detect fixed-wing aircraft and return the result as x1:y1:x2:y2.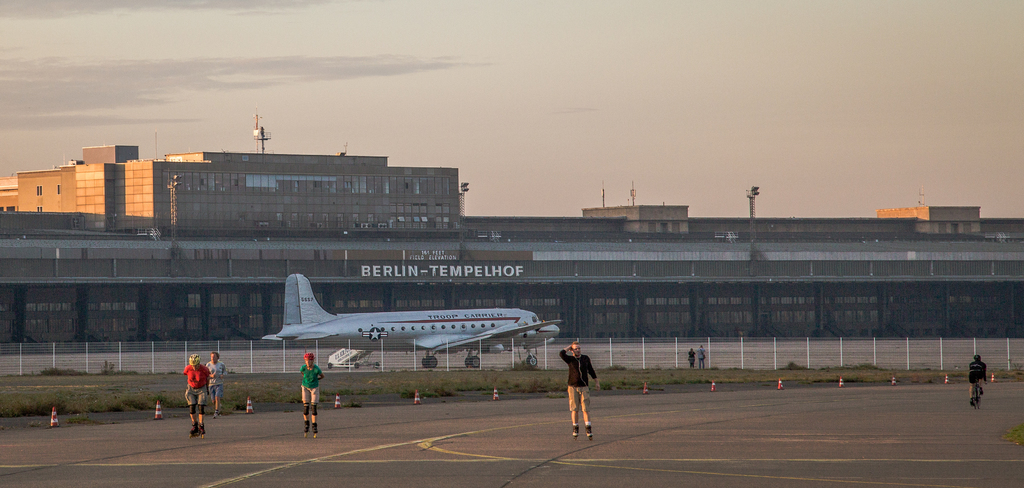
259:269:566:373.
